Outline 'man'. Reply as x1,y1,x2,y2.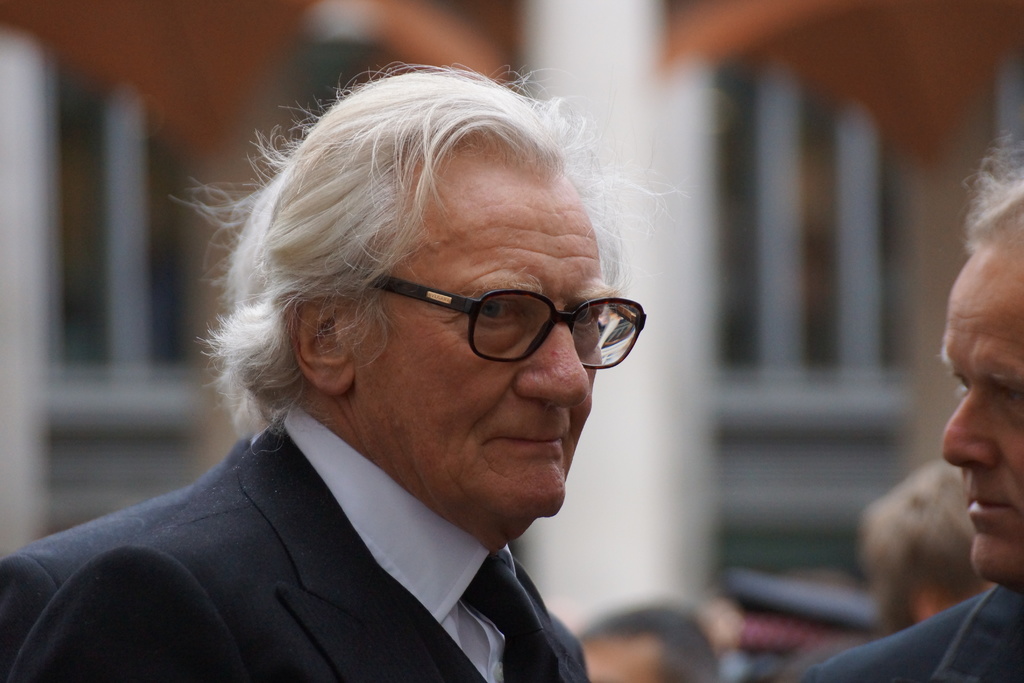
811,132,1023,682.
